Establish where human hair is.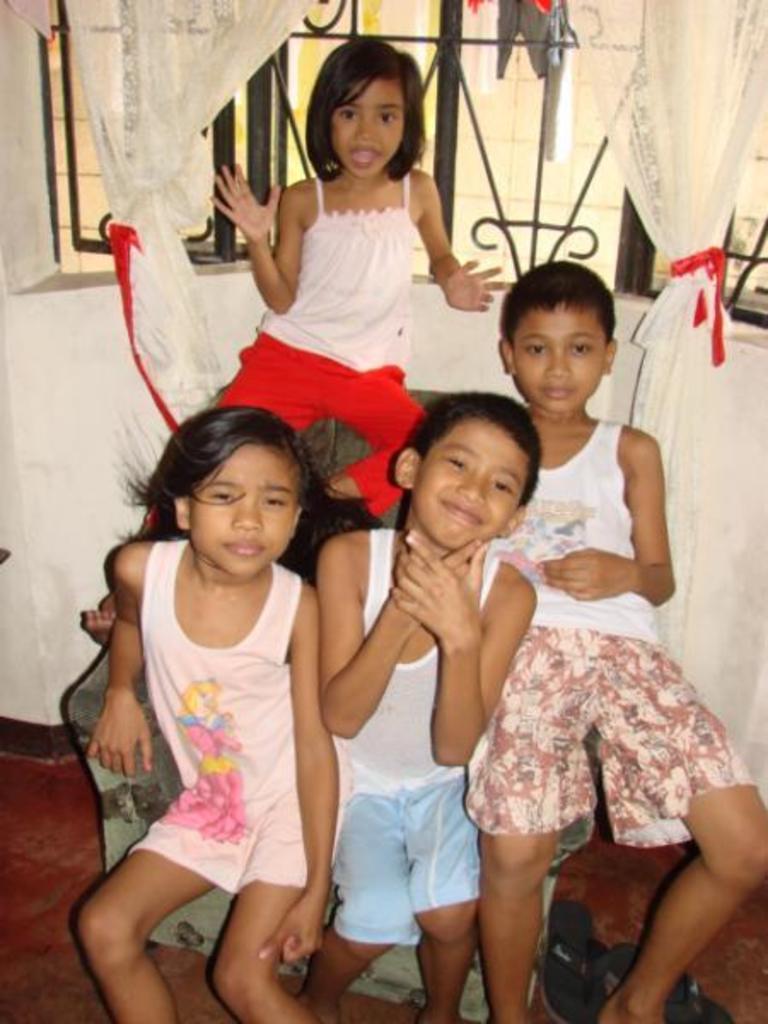
Established at (102, 403, 341, 584).
